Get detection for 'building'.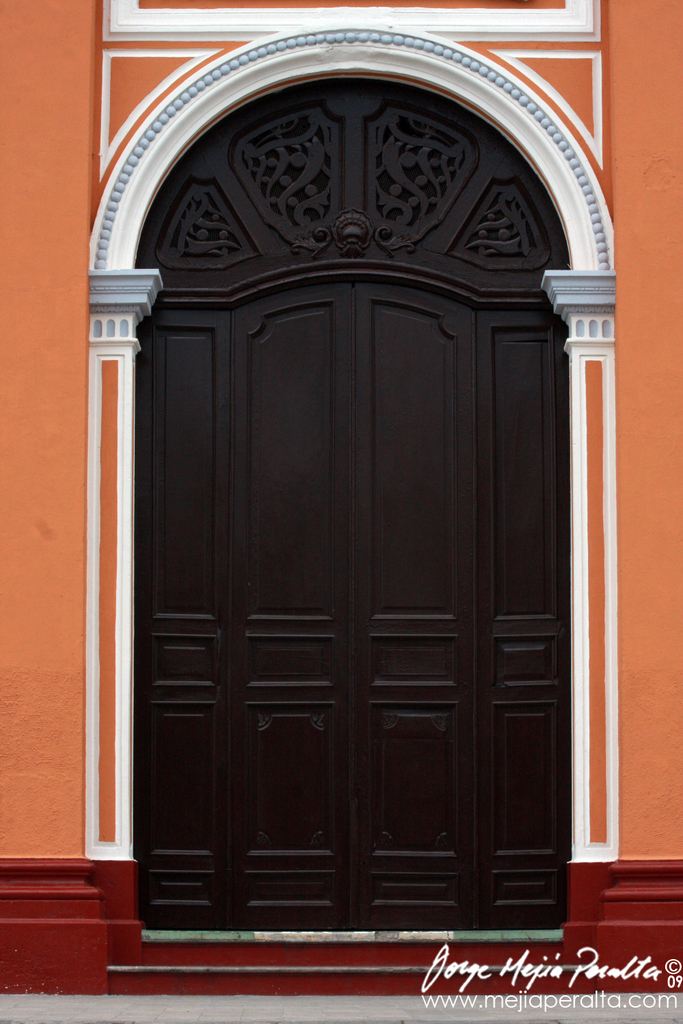
Detection: (left=0, top=0, right=682, bottom=992).
